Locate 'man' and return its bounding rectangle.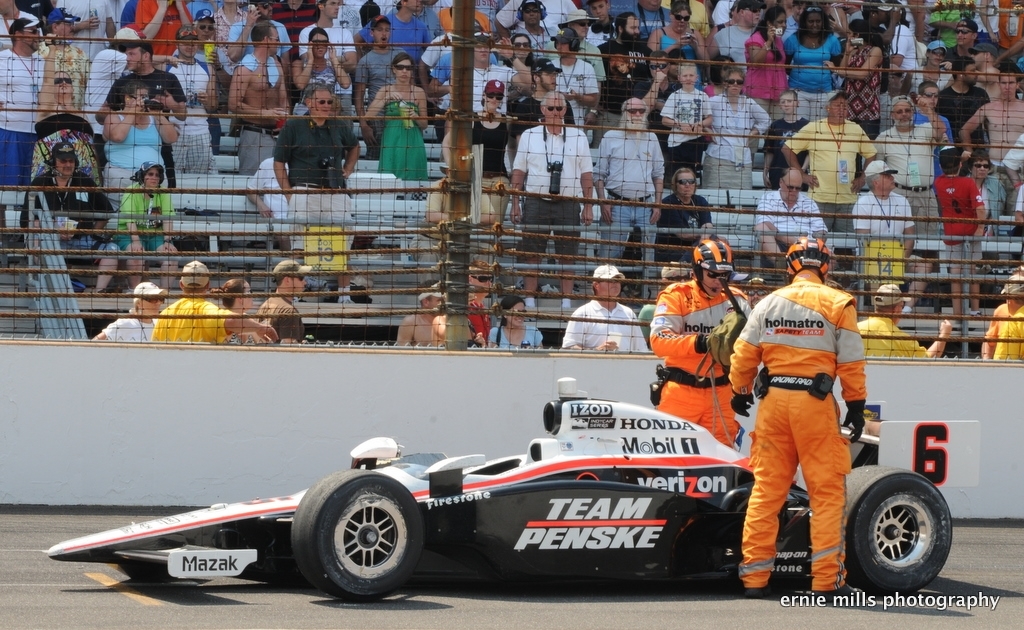
left=556, top=29, right=610, bottom=118.
